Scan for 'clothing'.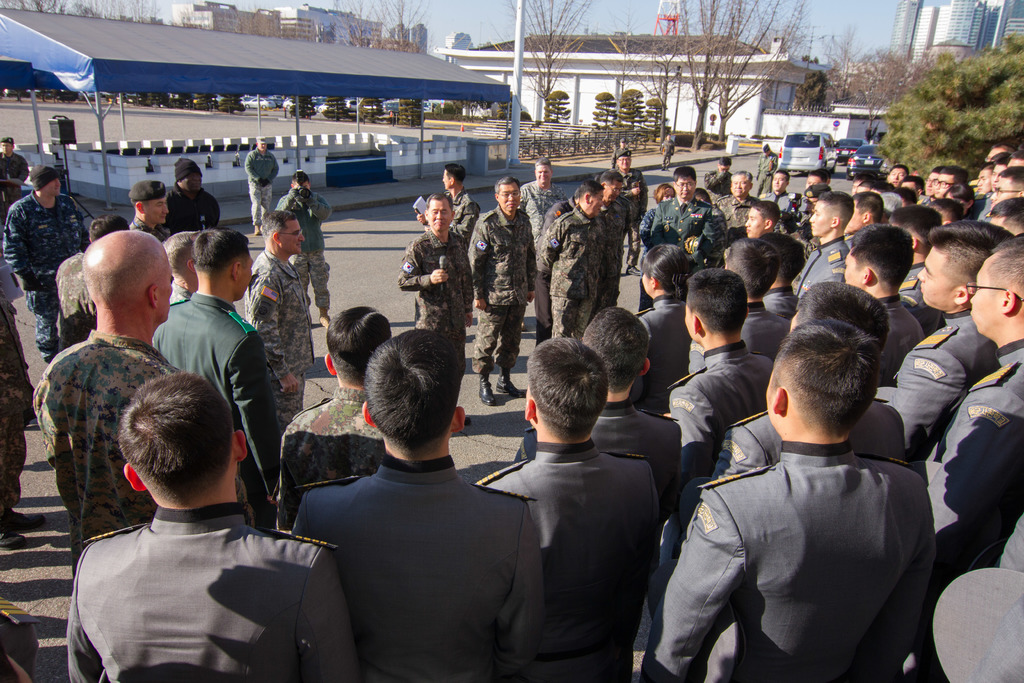
Scan result: {"left": 706, "top": 169, "right": 732, "bottom": 193}.
